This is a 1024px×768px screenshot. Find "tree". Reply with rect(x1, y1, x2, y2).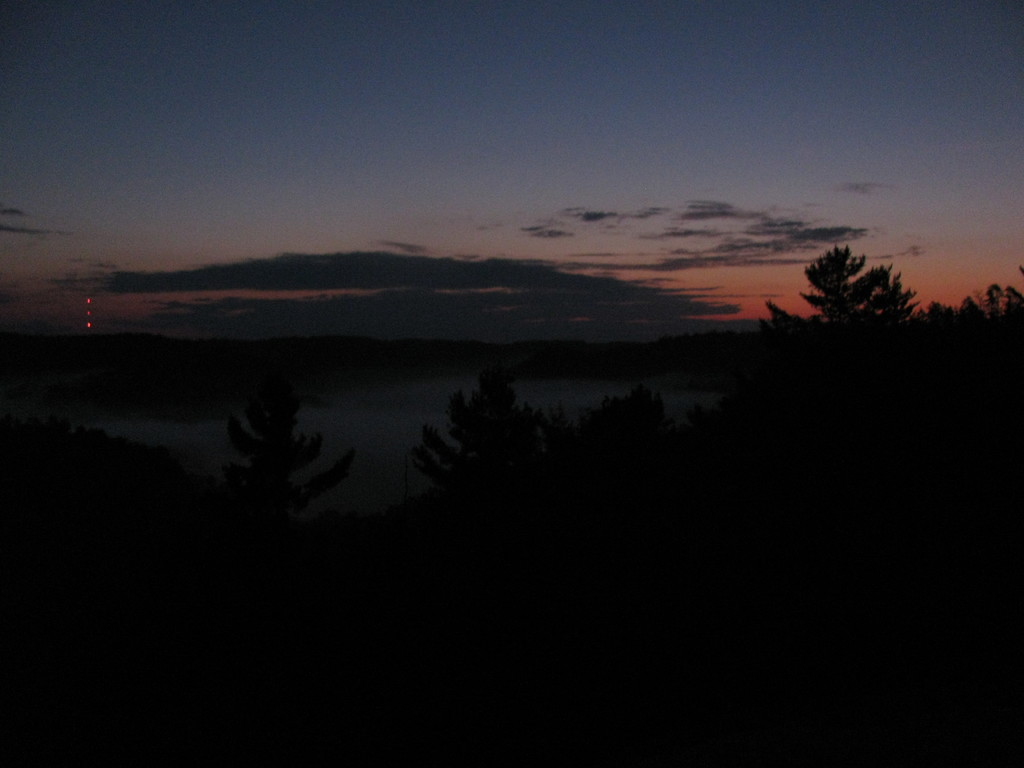
rect(225, 376, 349, 540).
